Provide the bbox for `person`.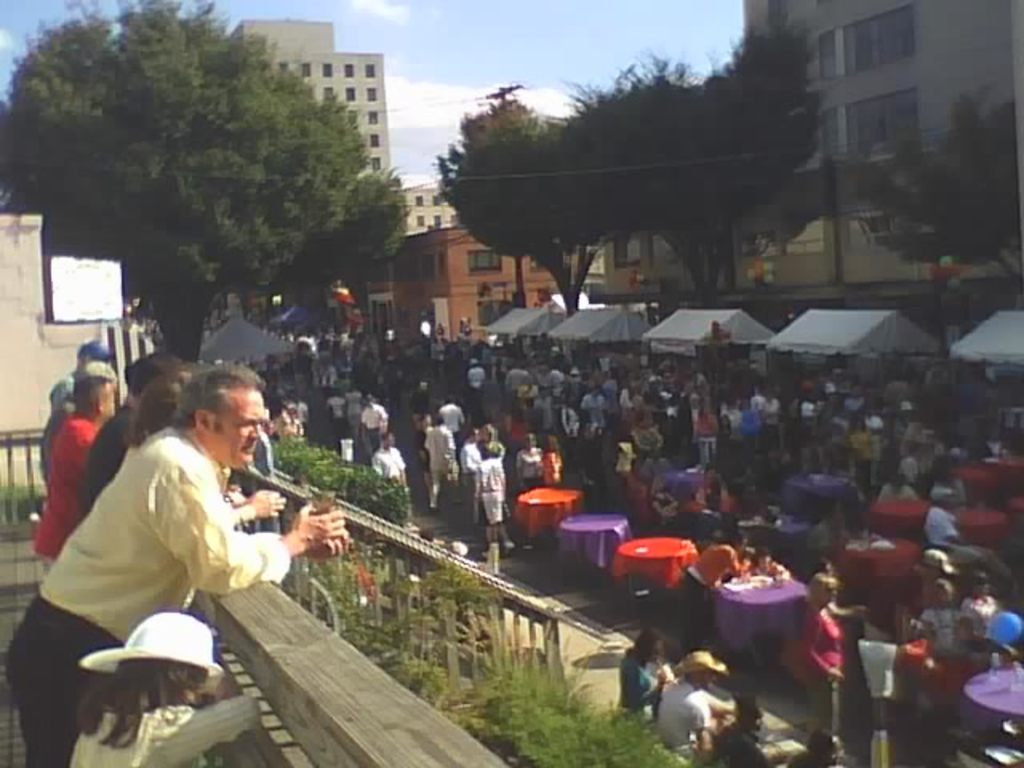
{"x1": 483, "y1": 419, "x2": 498, "y2": 440}.
